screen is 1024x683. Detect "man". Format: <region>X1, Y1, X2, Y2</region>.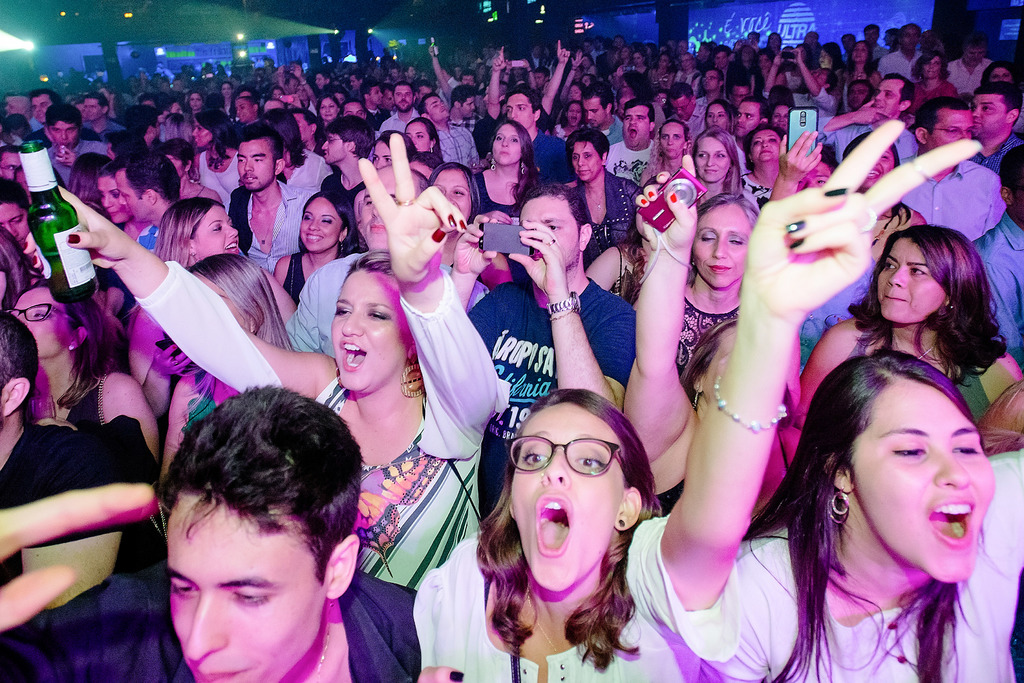
<region>817, 72, 918, 161</region>.
